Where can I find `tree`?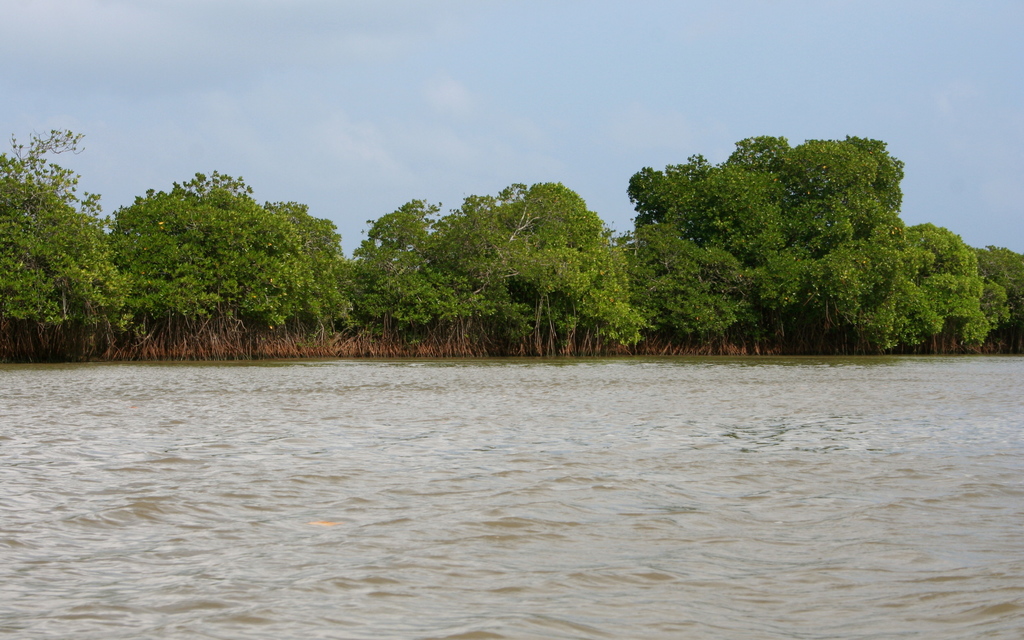
You can find it at (x1=630, y1=135, x2=838, y2=343).
